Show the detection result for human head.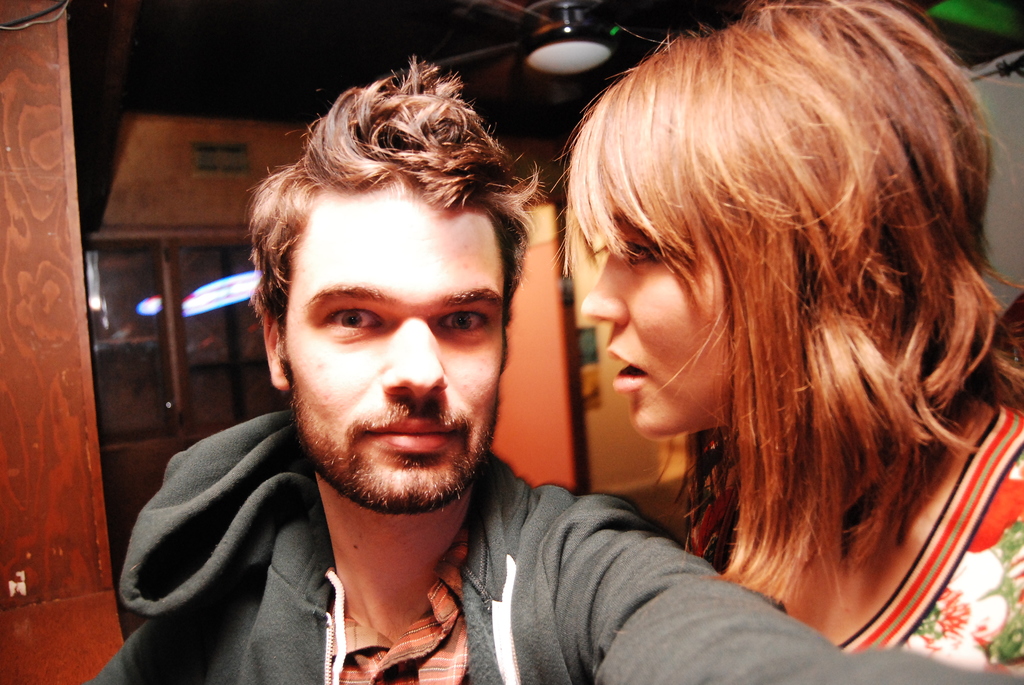
<bbox>561, 0, 986, 447</bbox>.
